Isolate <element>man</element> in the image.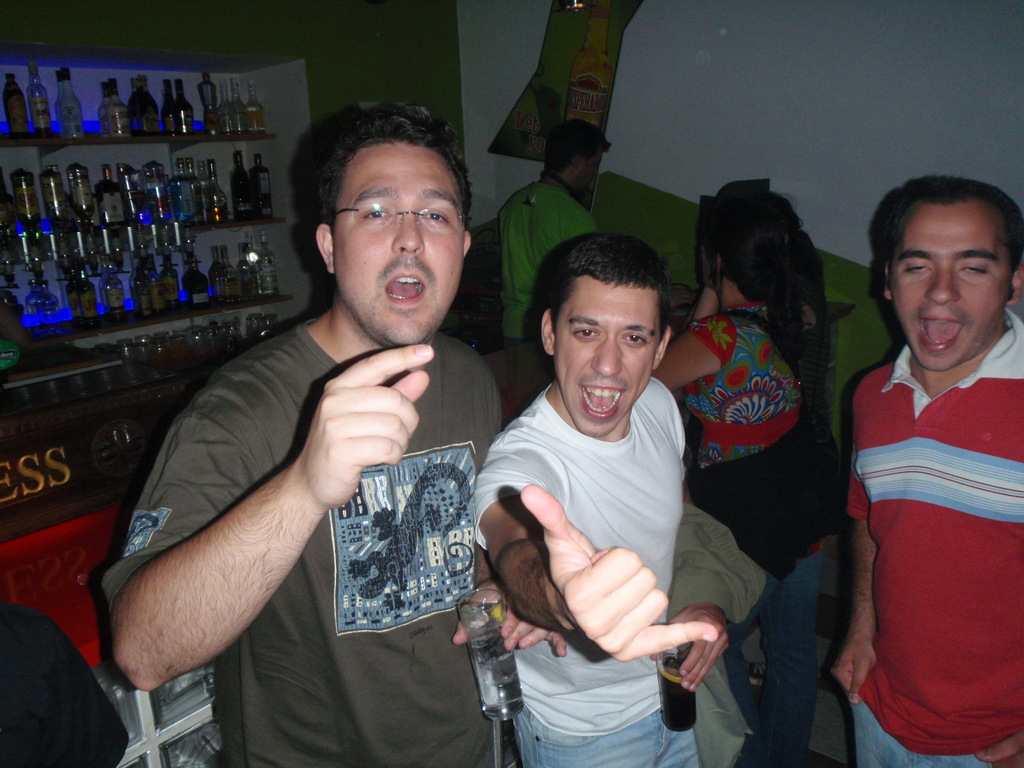
Isolated region: pyautogui.locateOnScreen(816, 159, 1023, 760).
